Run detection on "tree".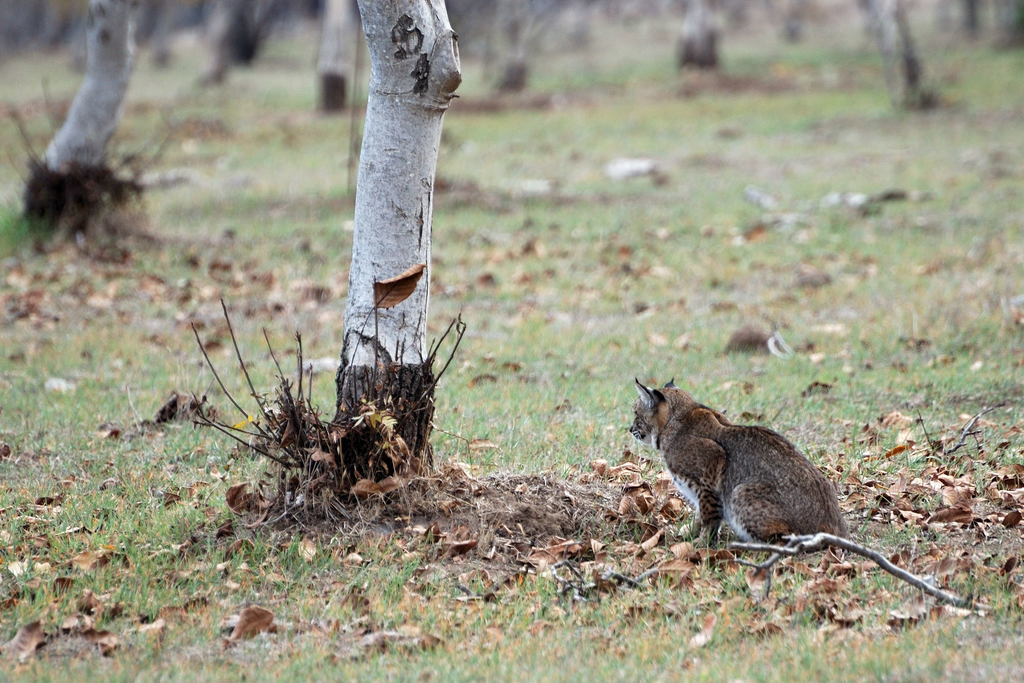
Result: 839 0 959 110.
